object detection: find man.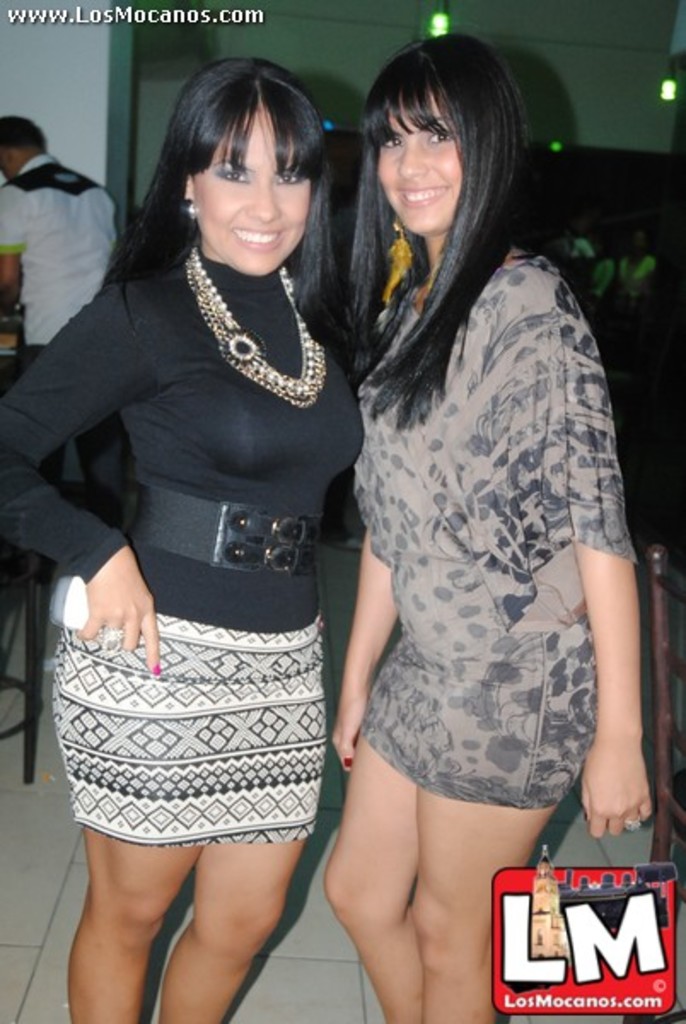
x1=0 y1=108 x2=118 y2=345.
